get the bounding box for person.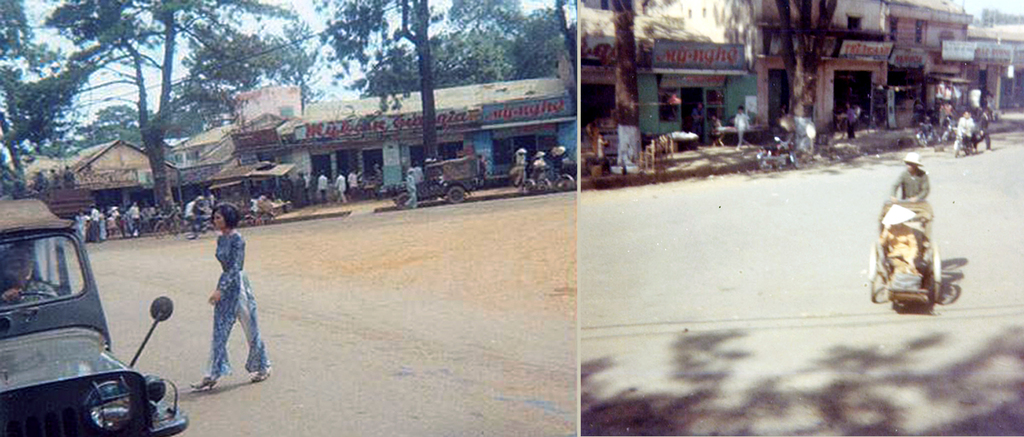
{"x1": 295, "y1": 169, "x2": 309, "y2": 209}.
